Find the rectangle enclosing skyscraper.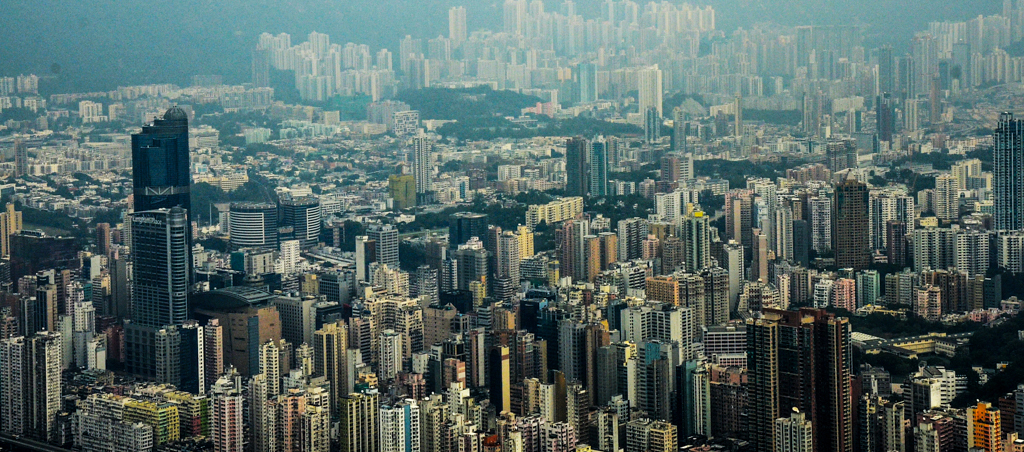
crop(209, 363, 240, 451).
